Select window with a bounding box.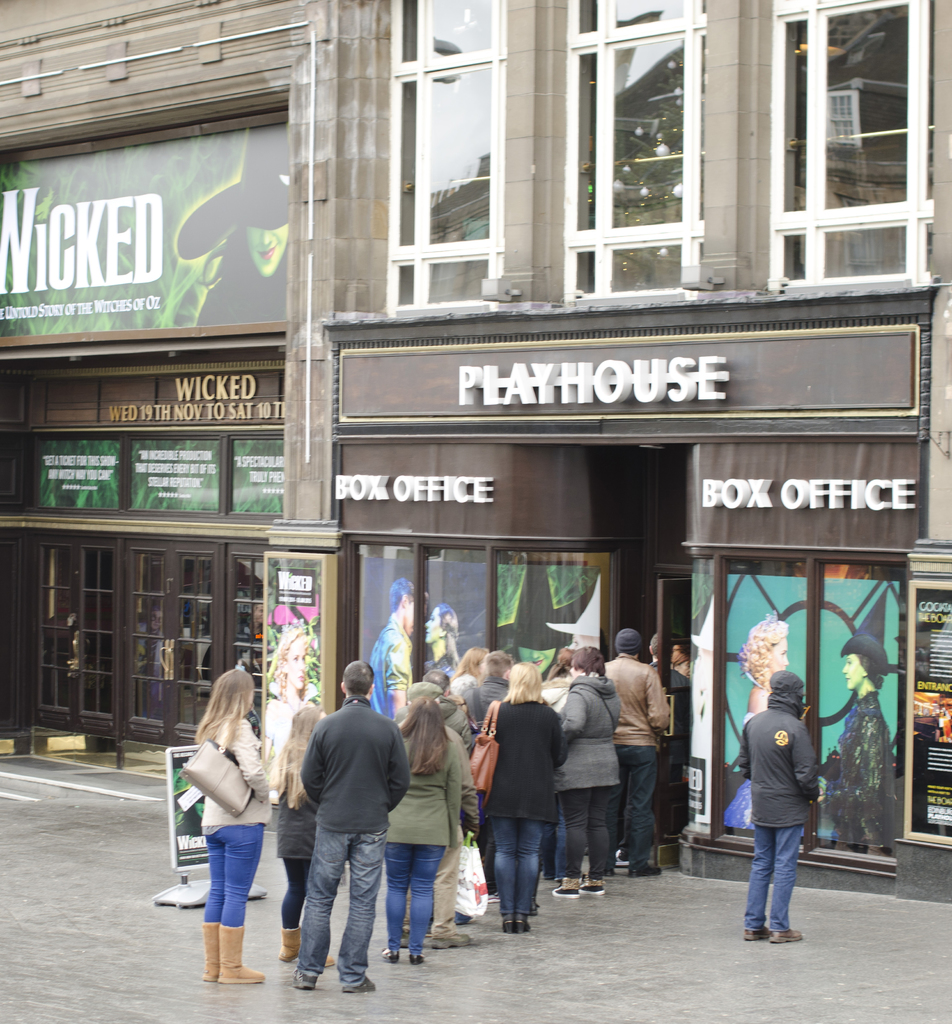
[x1=574, y1=0, x2=702, y2=292].
